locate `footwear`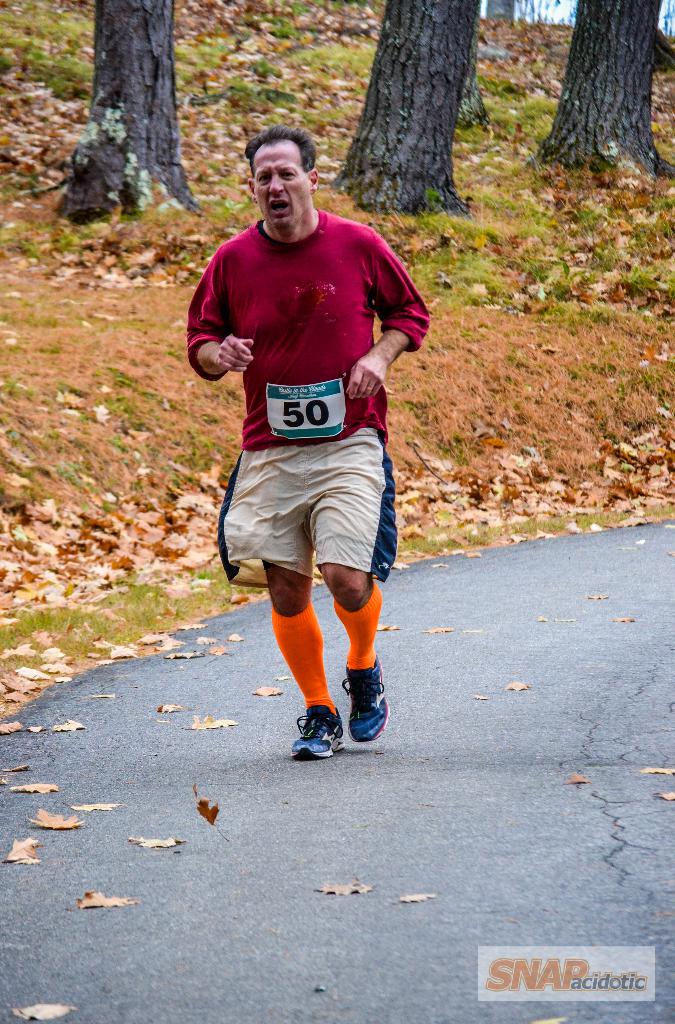
(341, 659, 390, 746)
